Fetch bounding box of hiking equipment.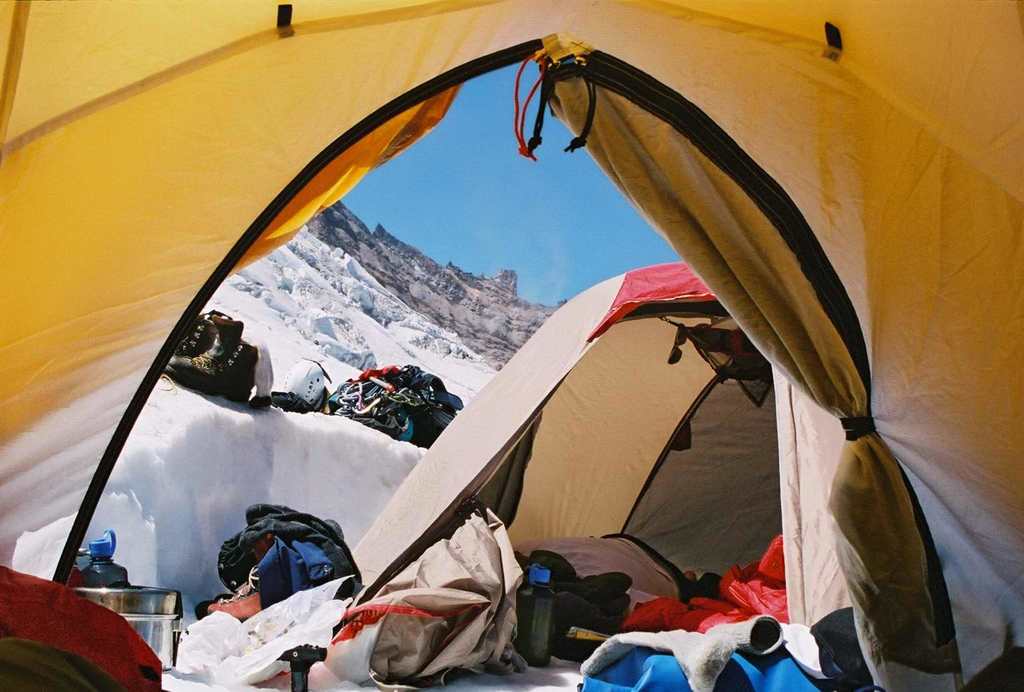
Bbox: box(322, 351, 460, 439).
